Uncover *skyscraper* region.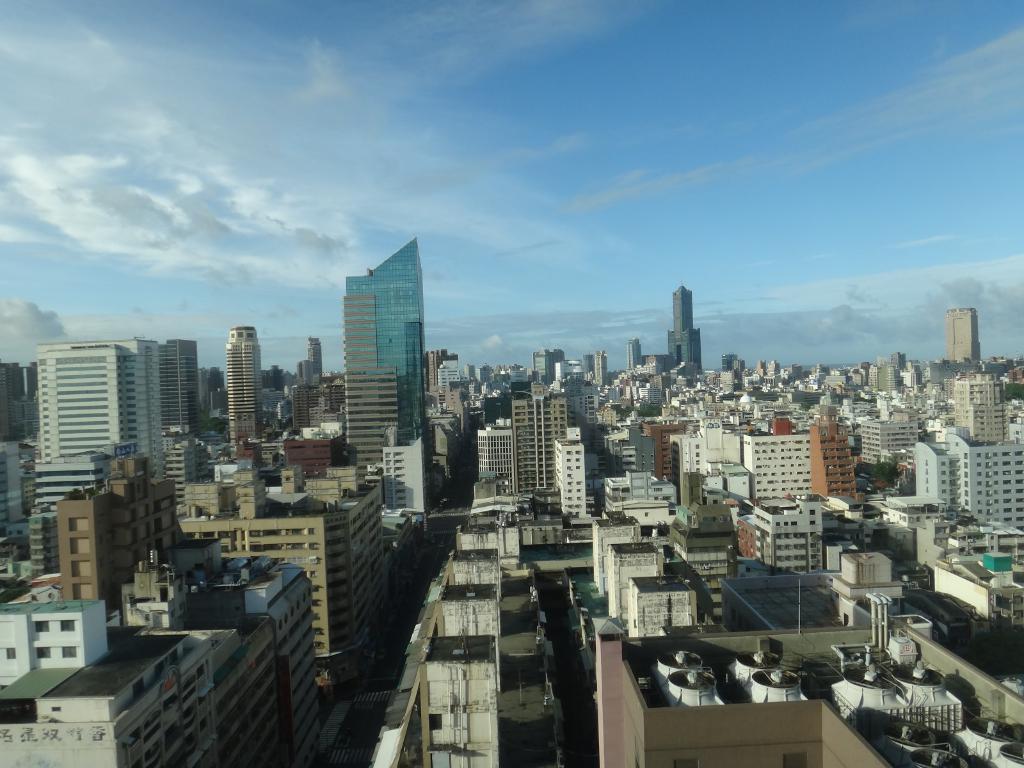
Uncovered: <region>742, 424, 829, 514</region>.
